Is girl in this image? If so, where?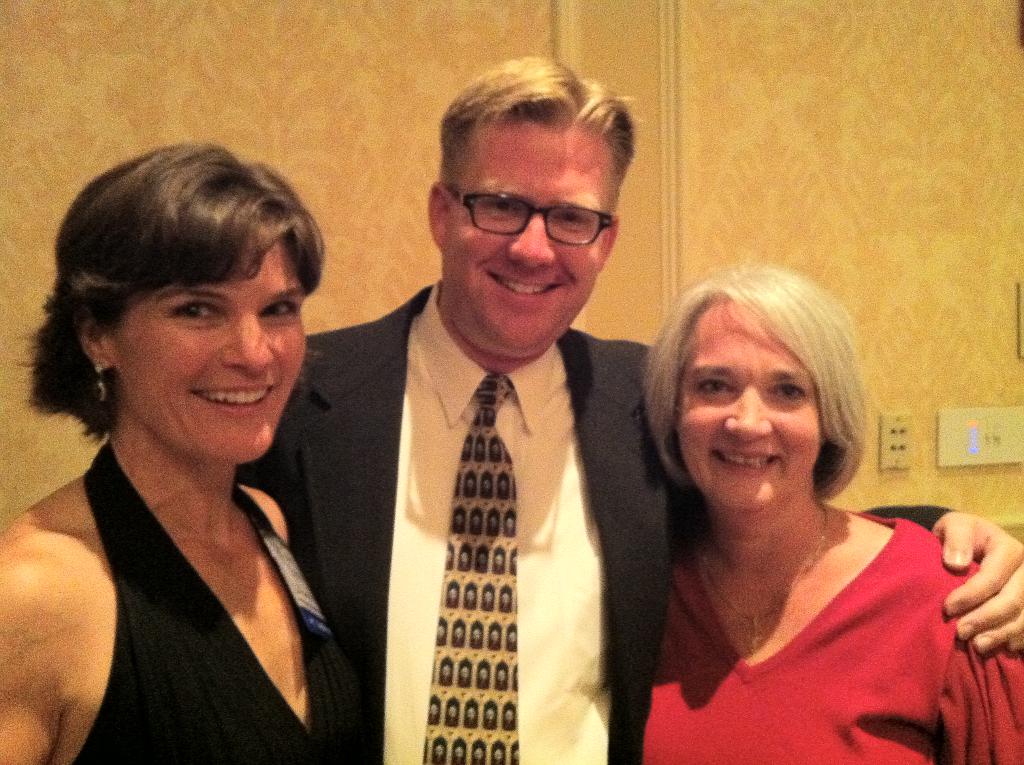
Yes, at rect(0, 140, 367, 764).
